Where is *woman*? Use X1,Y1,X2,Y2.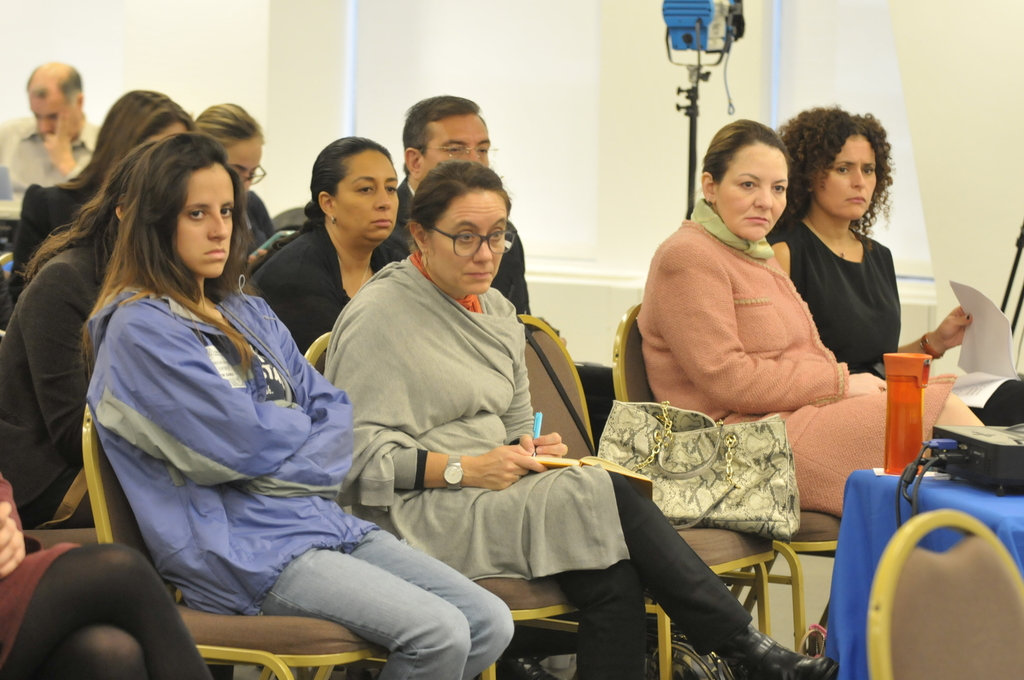
74,133,488,668.
